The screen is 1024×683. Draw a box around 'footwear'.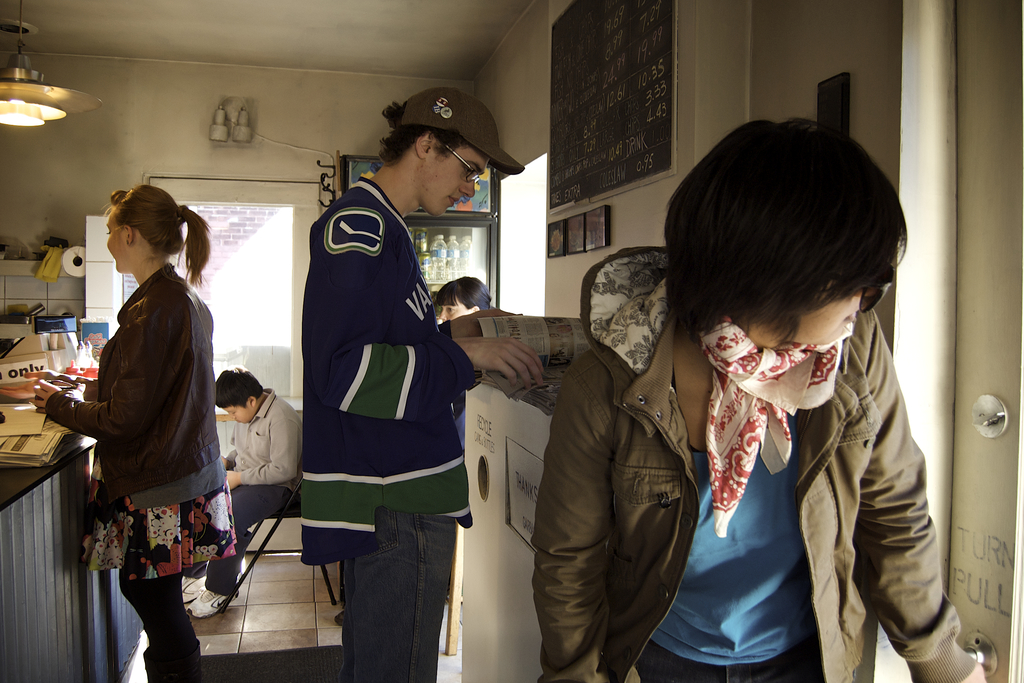
179,578,205,594.
